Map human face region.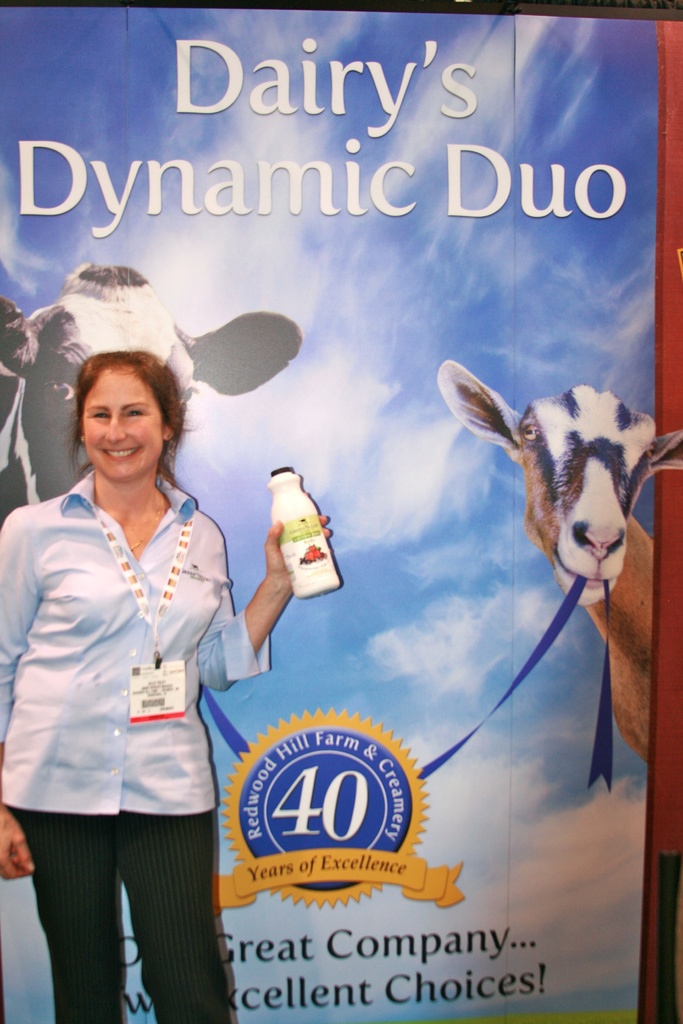
Mapped to Rect(83, 364, 162, 483).
